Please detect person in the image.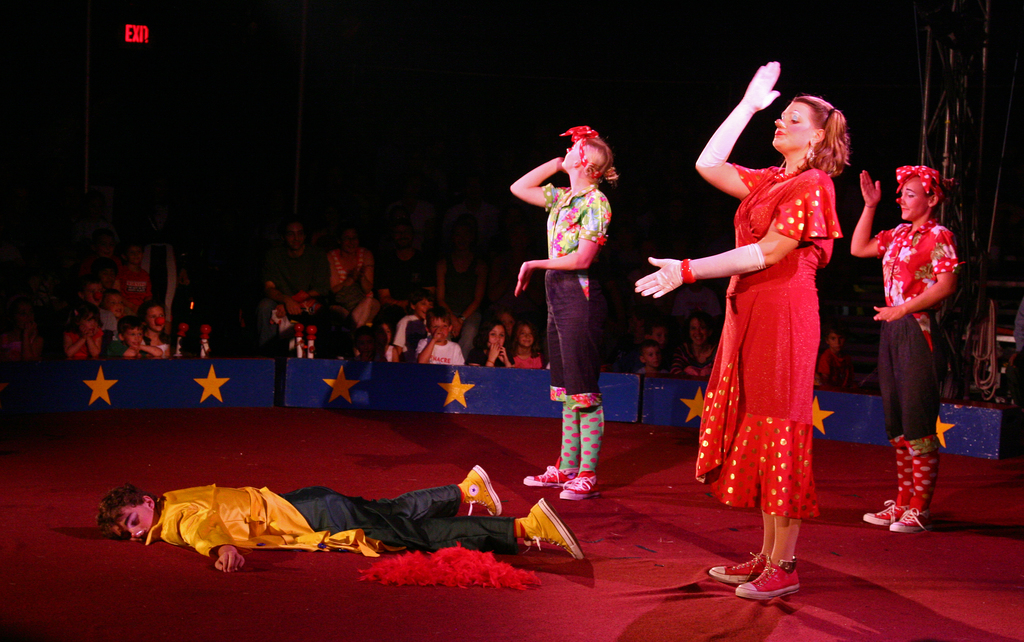
629:65:846:605.
